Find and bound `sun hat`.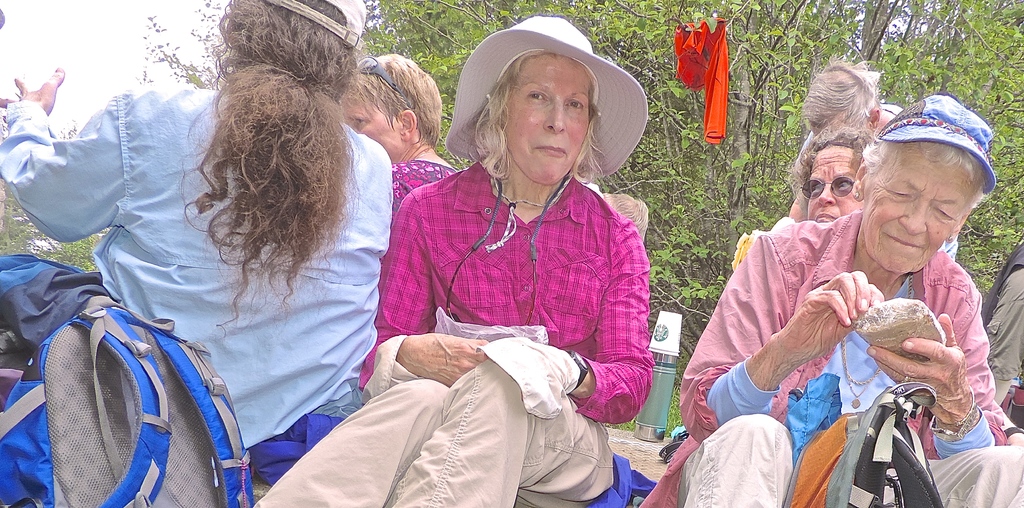
Bound: [440,13,657,192].
